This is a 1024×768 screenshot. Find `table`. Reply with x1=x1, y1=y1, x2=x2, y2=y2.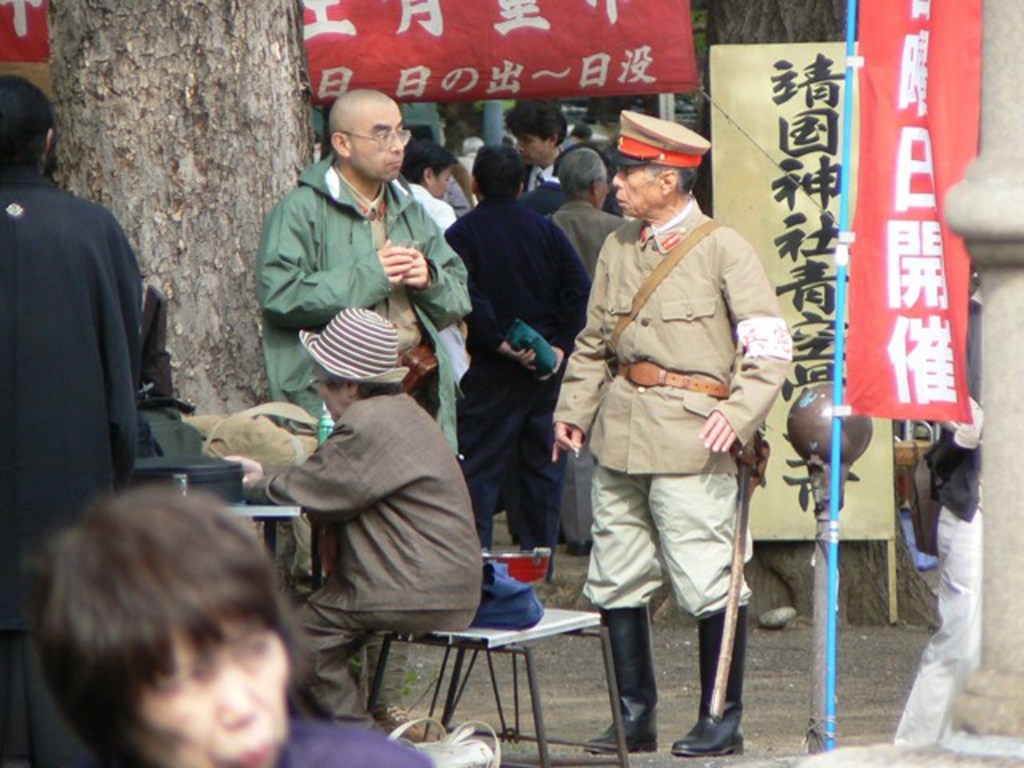
x1=154, y1=478, x2=314, y2=582.
